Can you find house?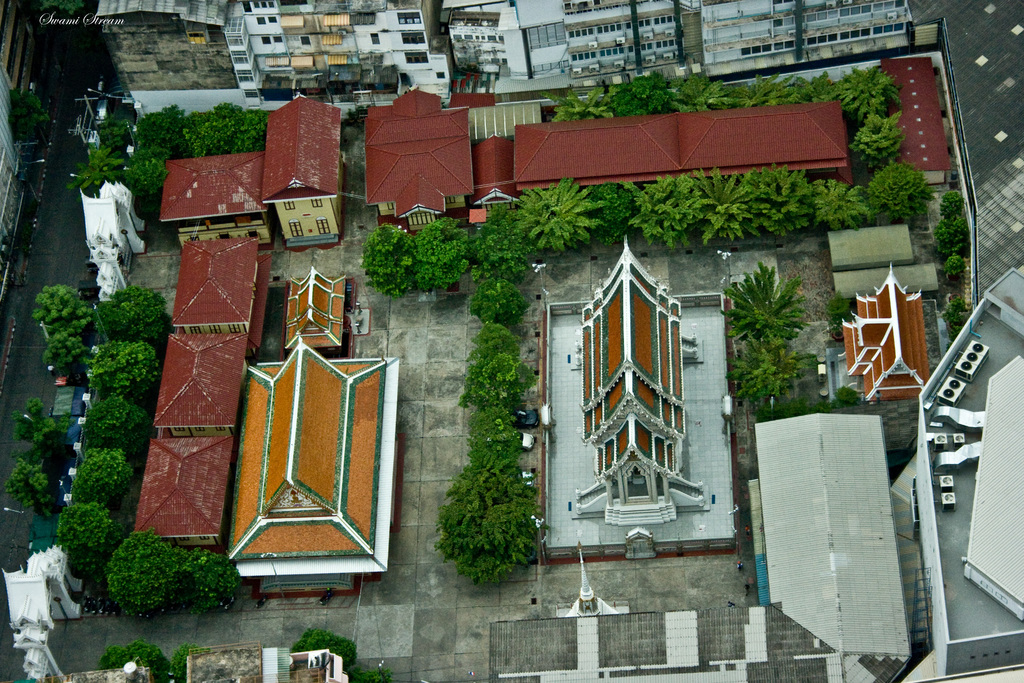
Yes, bounding box: region(263, 104, 347, 252).
